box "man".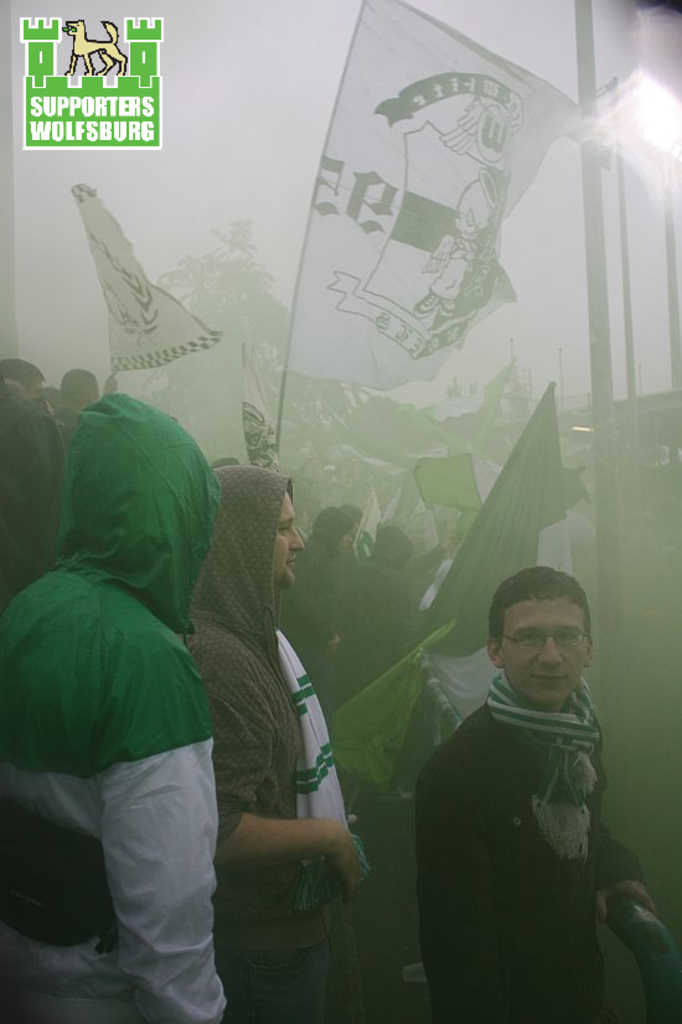
(405,555,666,1023).
